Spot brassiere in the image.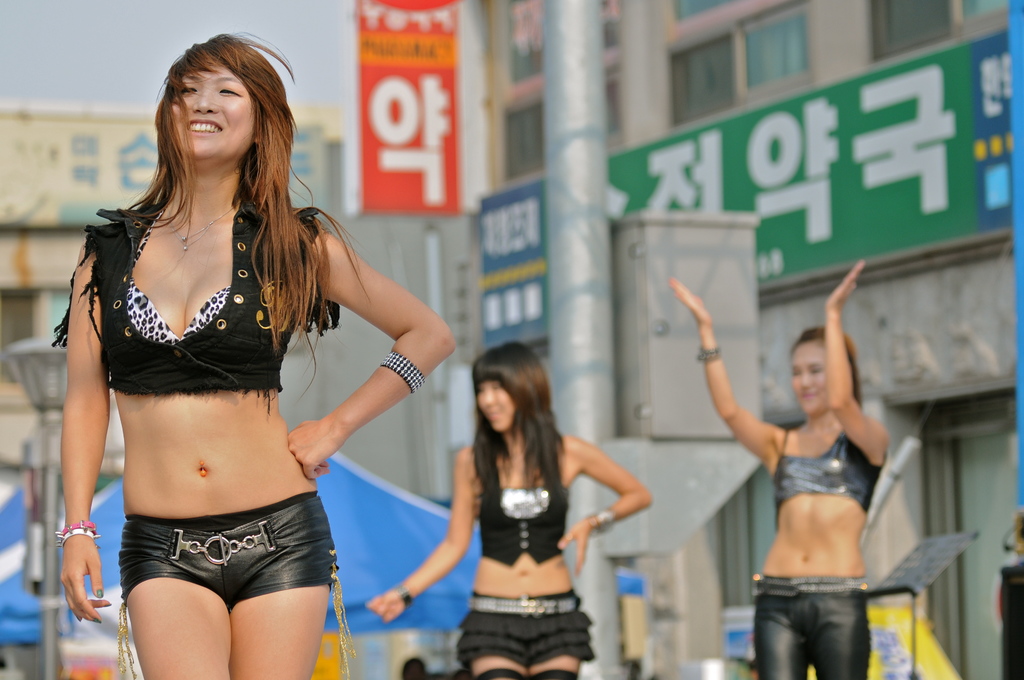
brassiere found at (771,423,888,521).
